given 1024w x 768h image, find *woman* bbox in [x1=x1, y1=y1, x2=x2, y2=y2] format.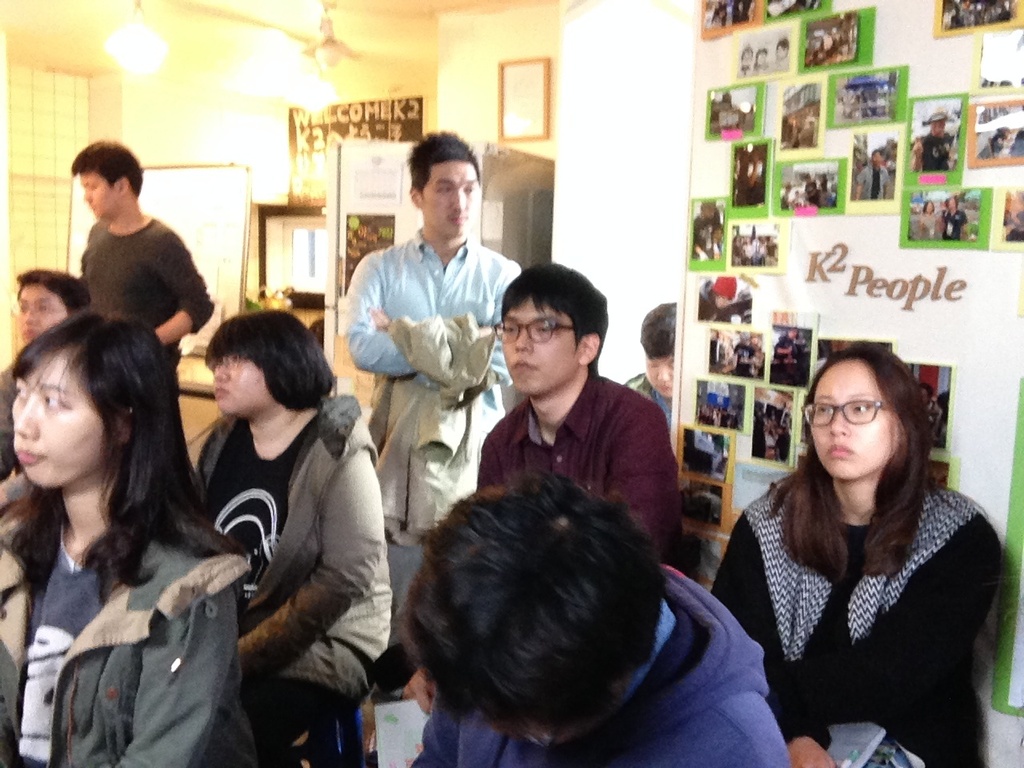
[x1=0, y1=310, x2=258, y2=767].
